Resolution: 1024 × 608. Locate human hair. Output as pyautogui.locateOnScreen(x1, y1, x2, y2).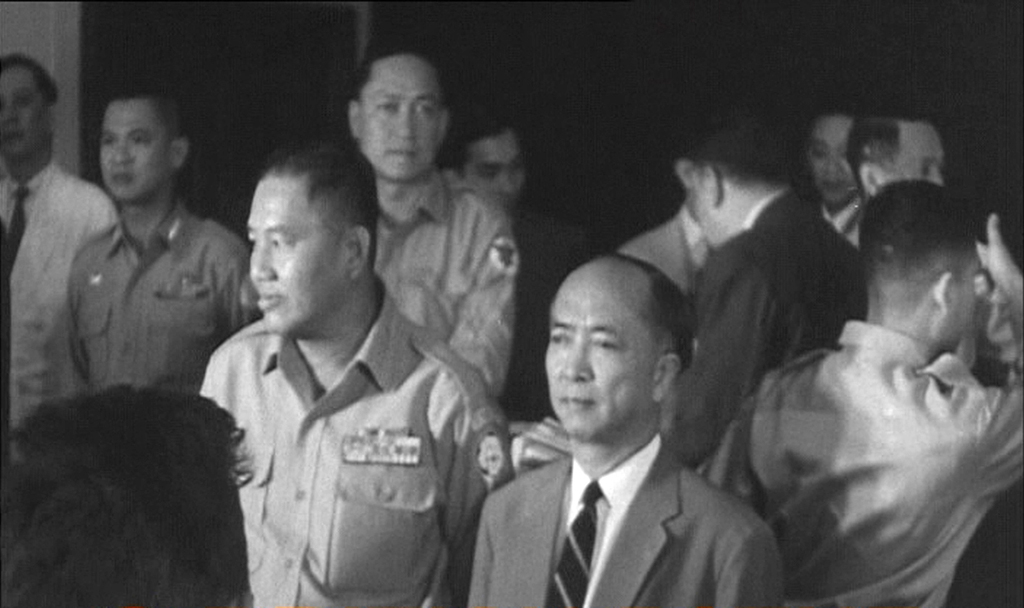
pyautogui.locateOnScreen(859, 179, 980, 286).
